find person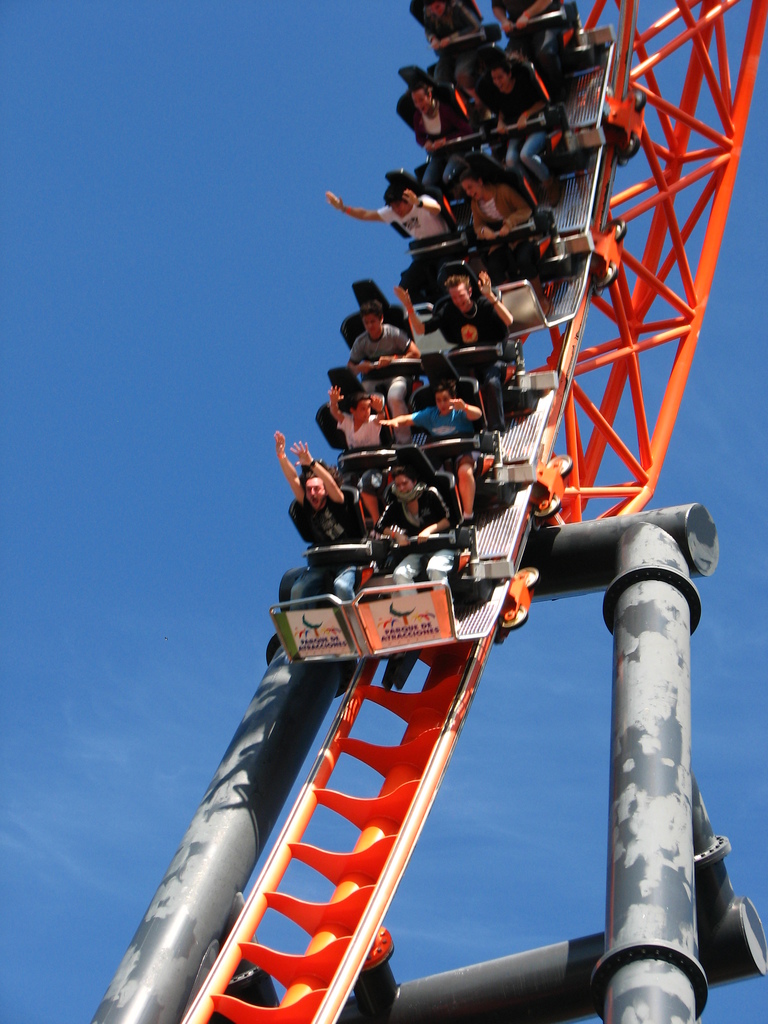
bbox=(420, 82, 476, 201)
